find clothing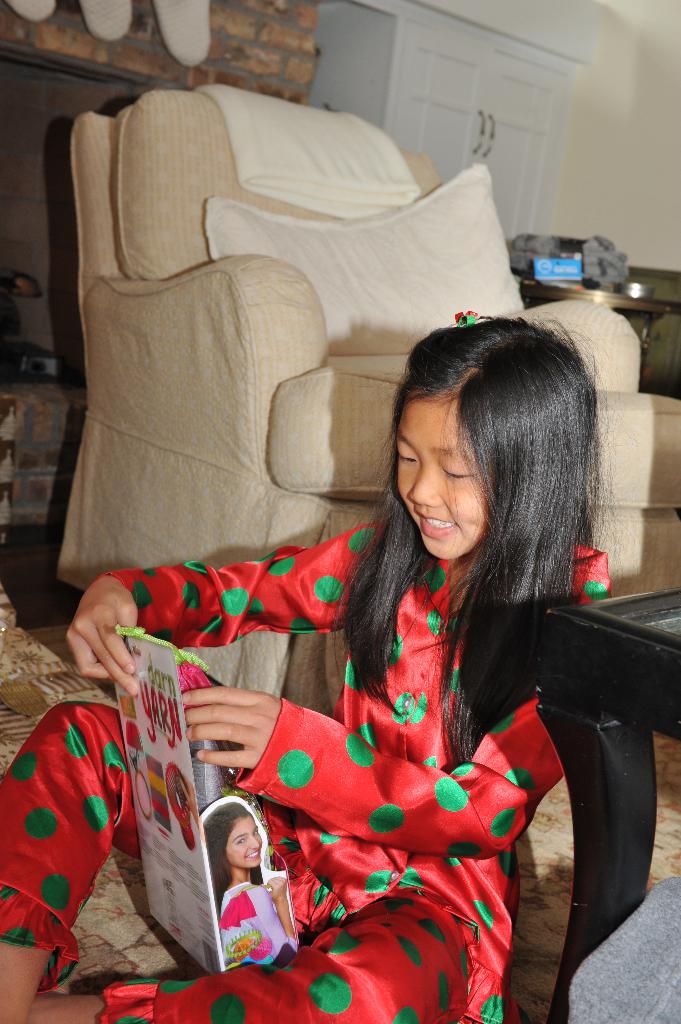
locate(1, 519, 613, 1023)
